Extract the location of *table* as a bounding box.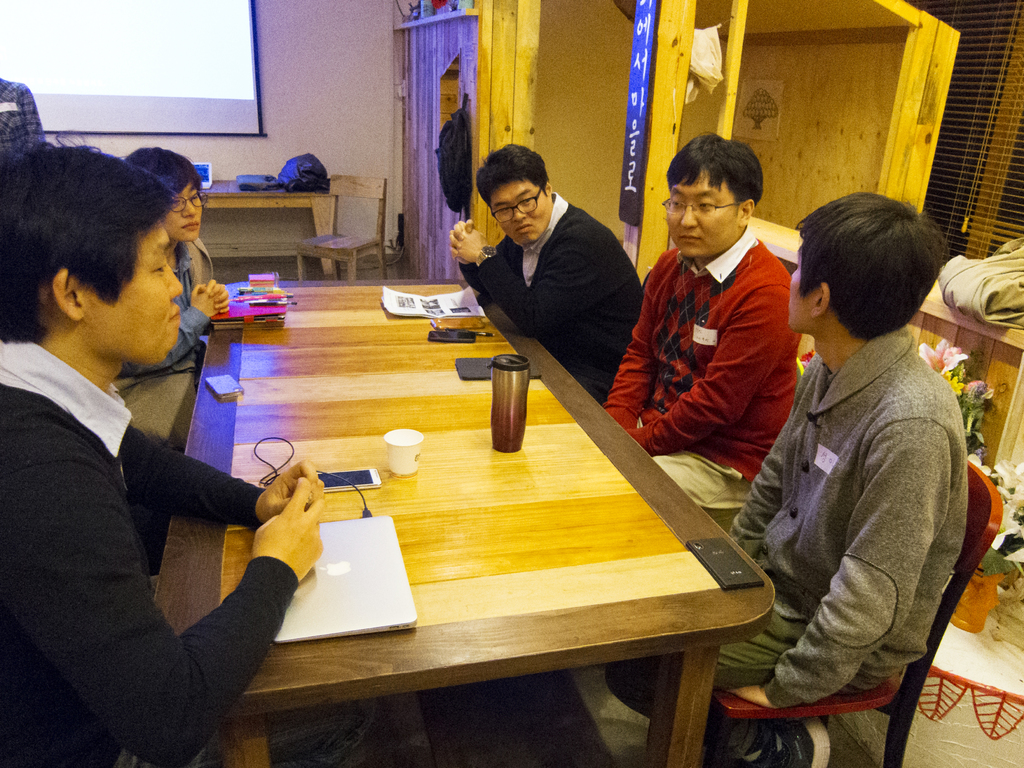
bbox(154, 281, 879, 762).
